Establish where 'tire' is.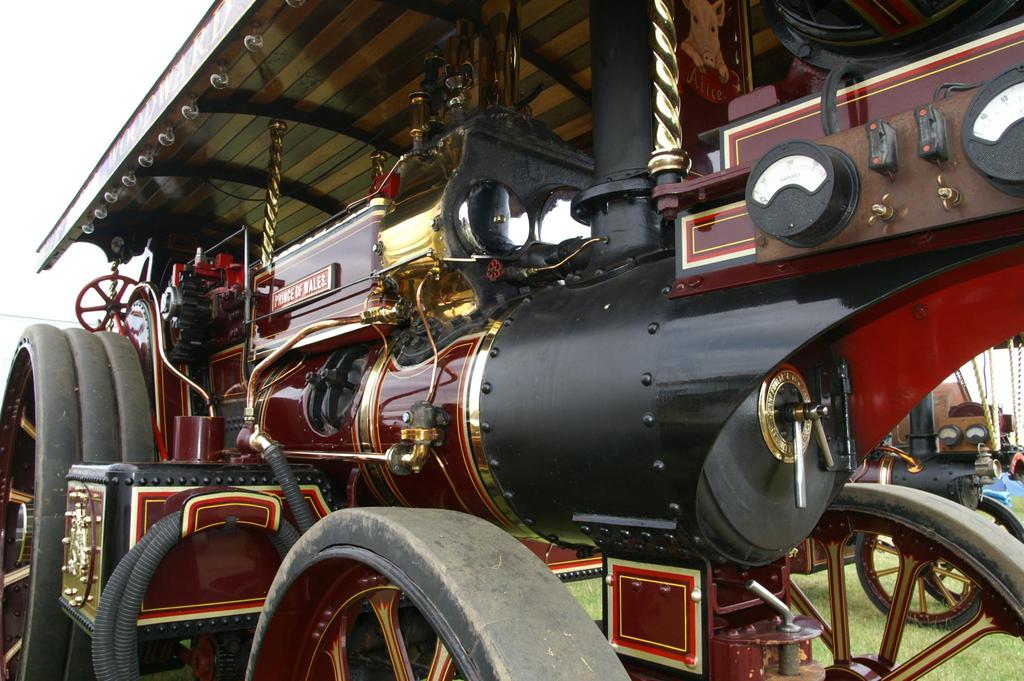
Established at (x1=922, y1=497, x2=1023, y2=607).
